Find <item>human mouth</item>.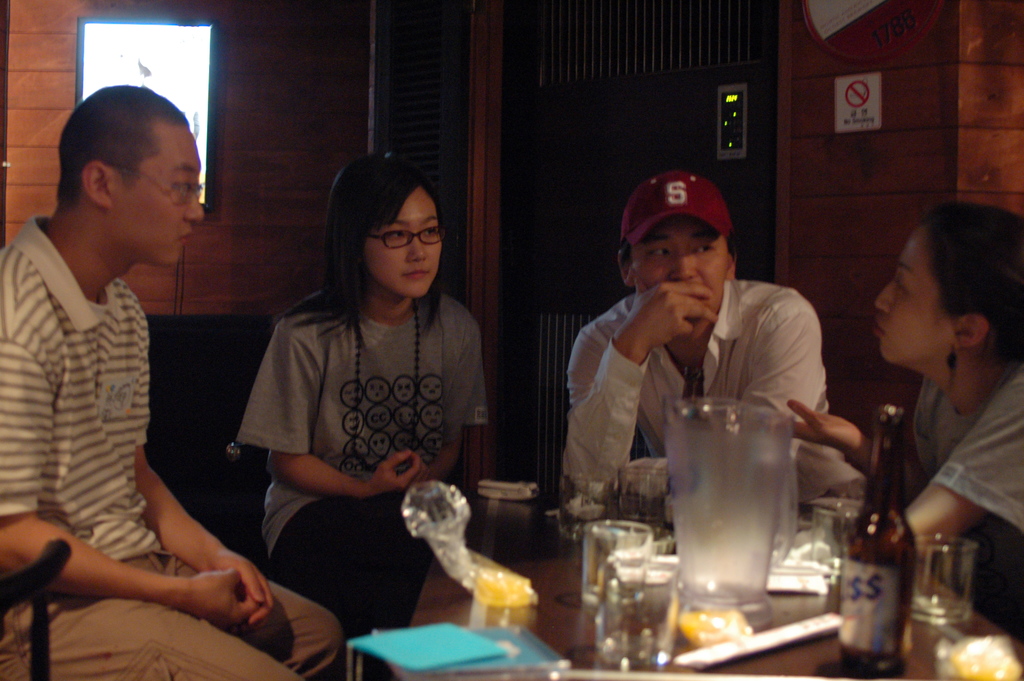
pyautogui.locateOnScreen(404, 267, 430, 279).
